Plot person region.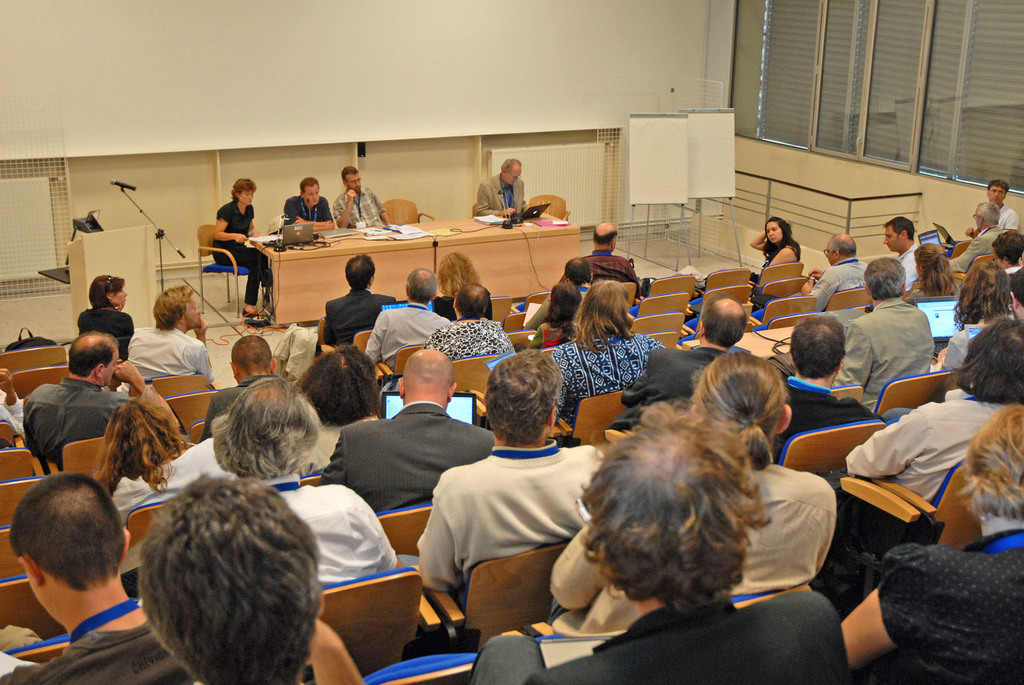
Plotted at left=0, top=367, right=29, bottom=436.
